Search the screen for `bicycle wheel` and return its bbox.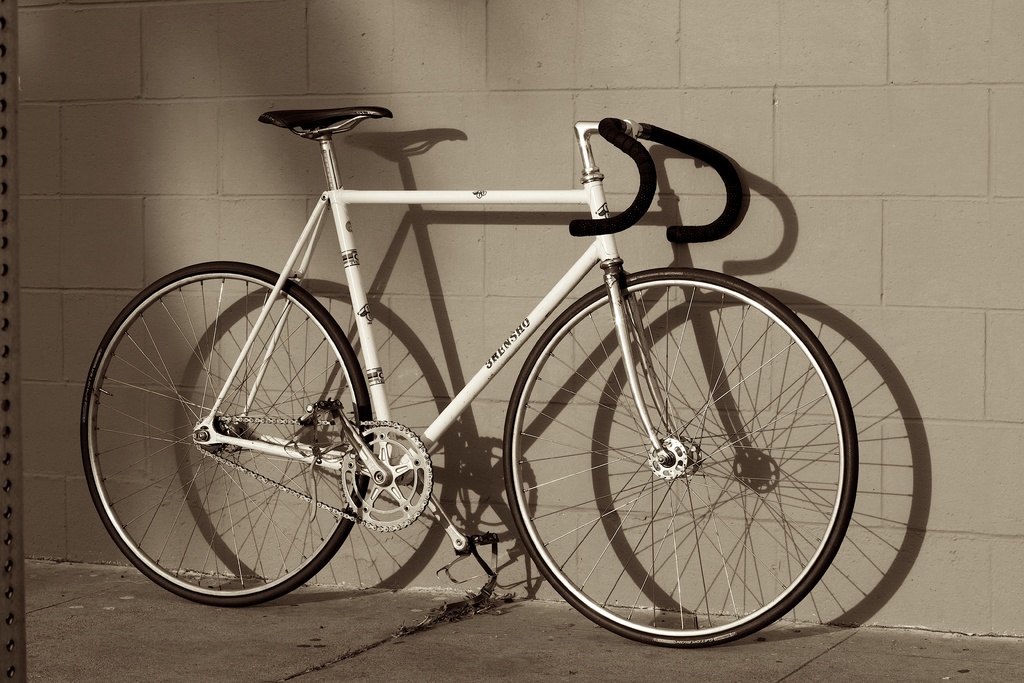
Found: 504 262 856 648.
